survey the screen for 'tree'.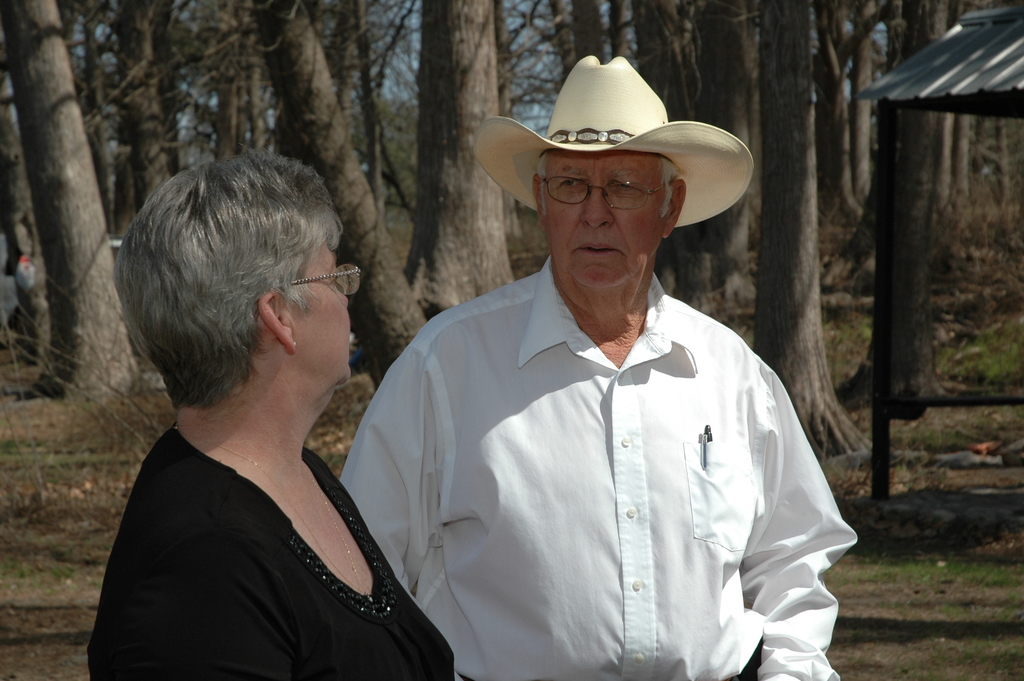
Survey found: {"x1": 17, "y1": 0, "x2": 178, "y2": 418}.
